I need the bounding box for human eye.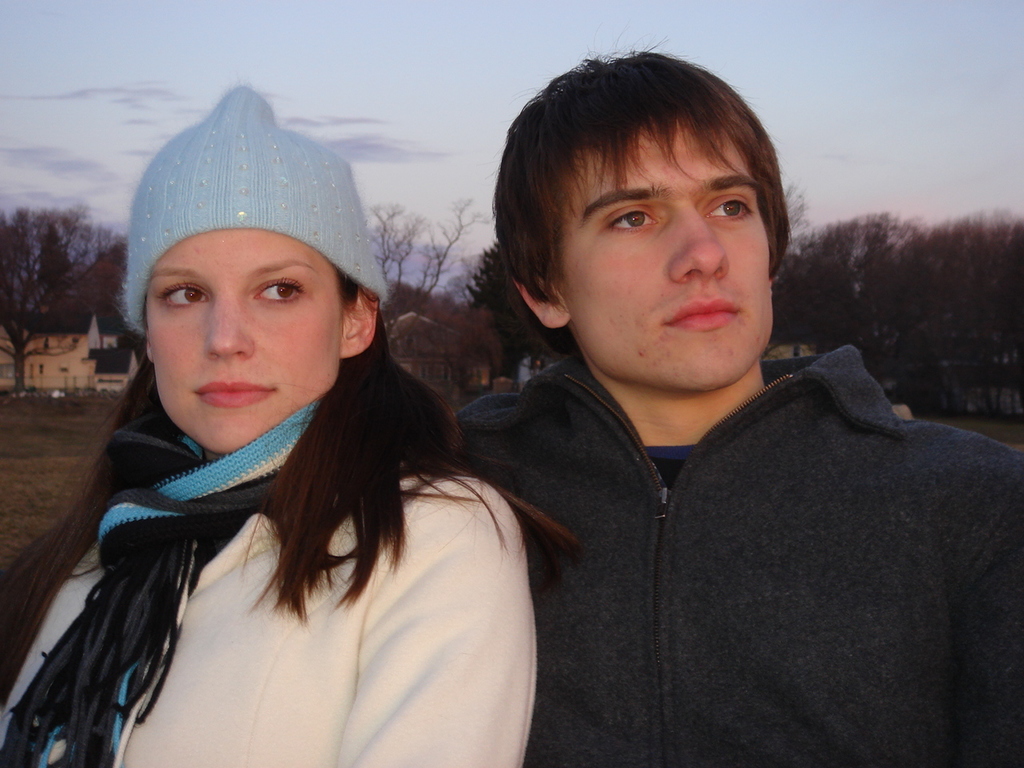
Here it is: <region>592, 202, 666, 242</region>.
